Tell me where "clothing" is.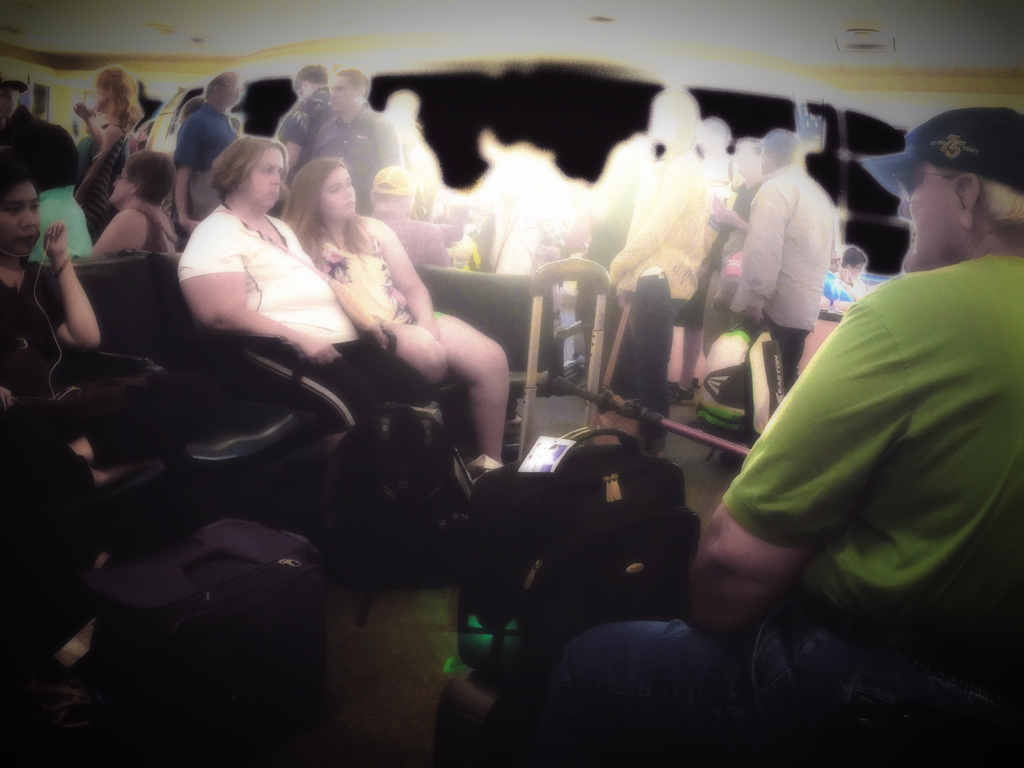
"clothing" is at <bbox>536, 252, 1023, 767</bbox>.
